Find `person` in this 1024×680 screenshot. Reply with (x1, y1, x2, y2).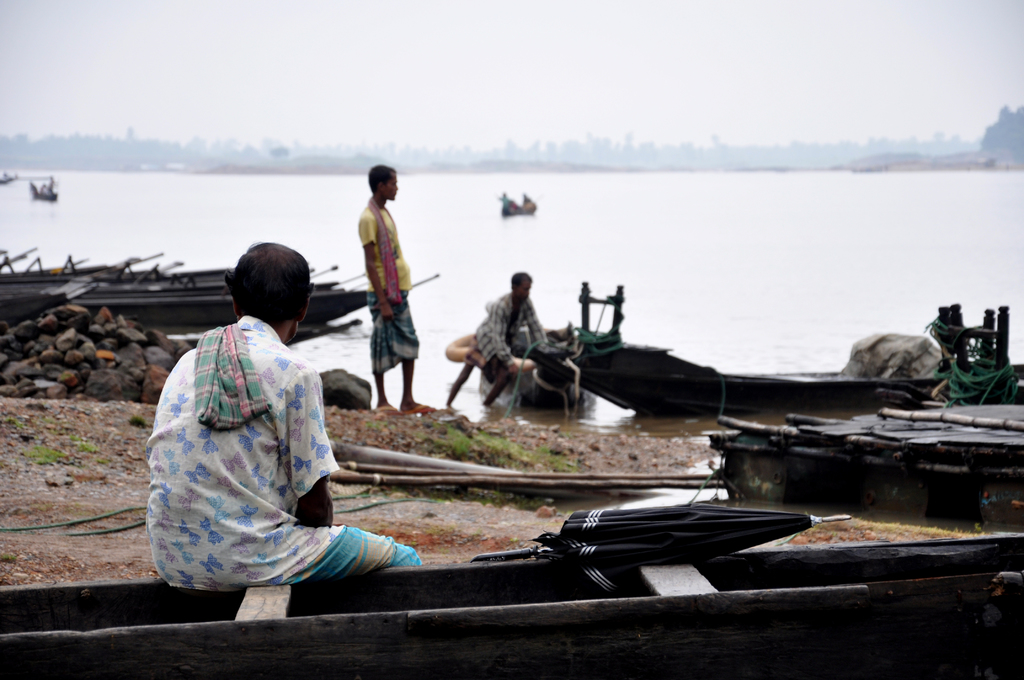
(148, 241, 423, 588).
